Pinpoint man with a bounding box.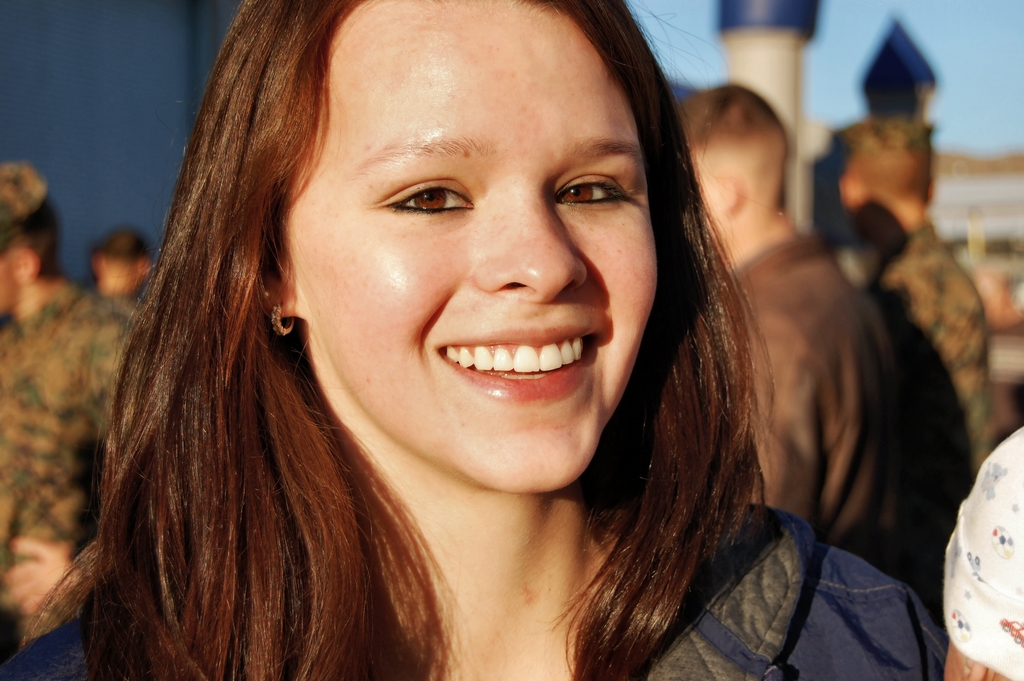
676, 79, 901, 567.
